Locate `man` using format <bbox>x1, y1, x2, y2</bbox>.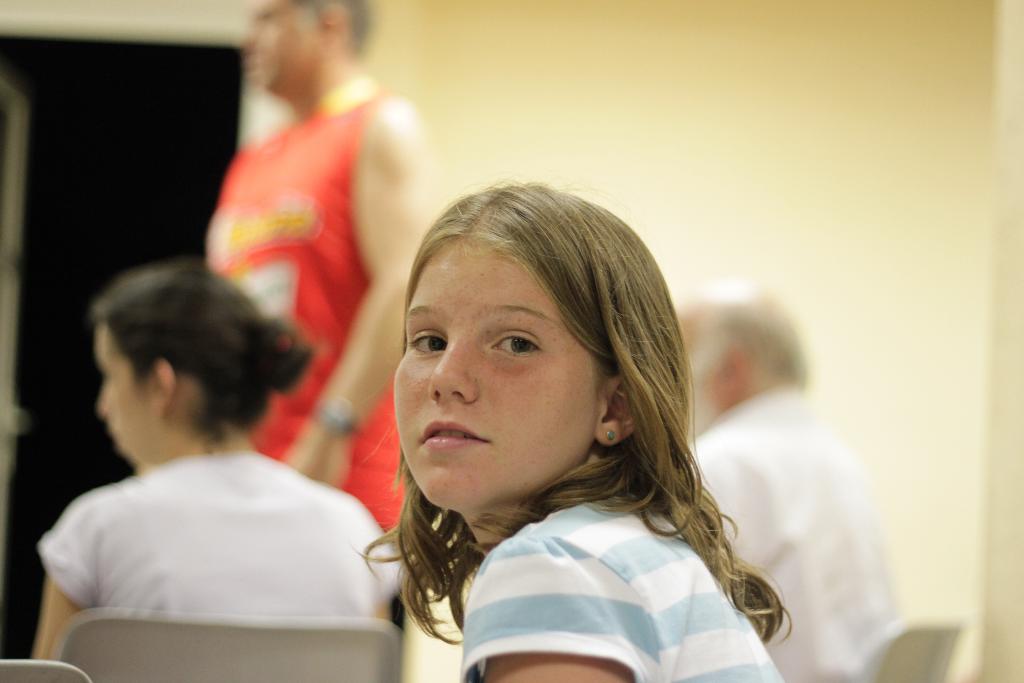
<bbox>200, 35, 429, 497</bbox>.
